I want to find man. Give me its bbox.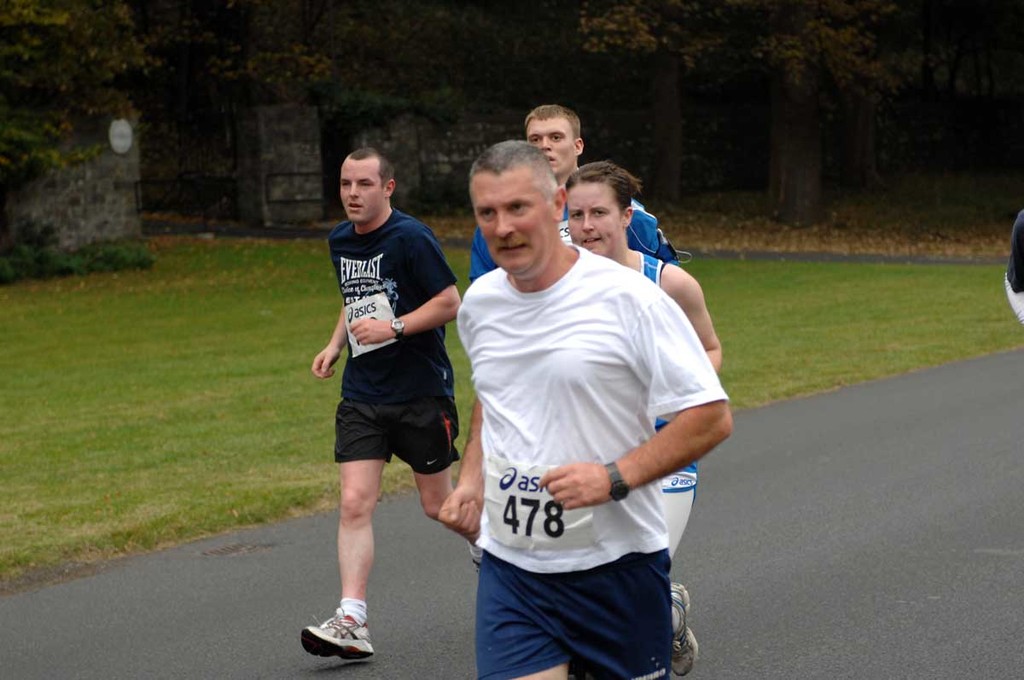
detection(302, 147, 483, 664).
